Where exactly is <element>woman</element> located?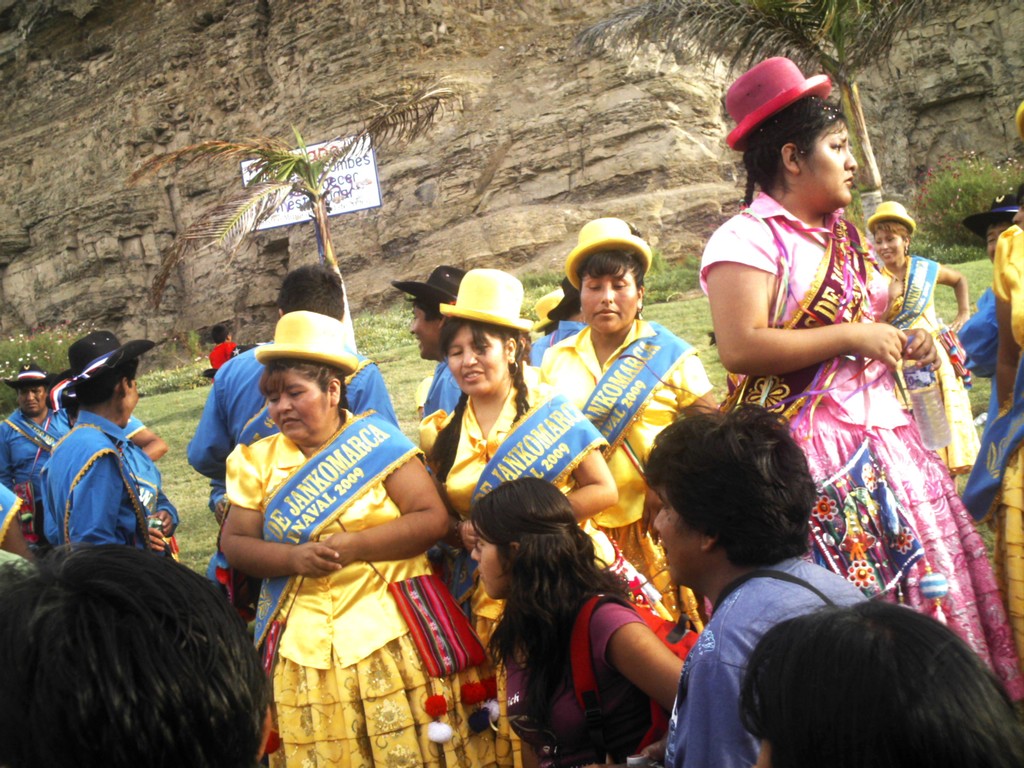
Its bounding box is 221 333 470 767.
